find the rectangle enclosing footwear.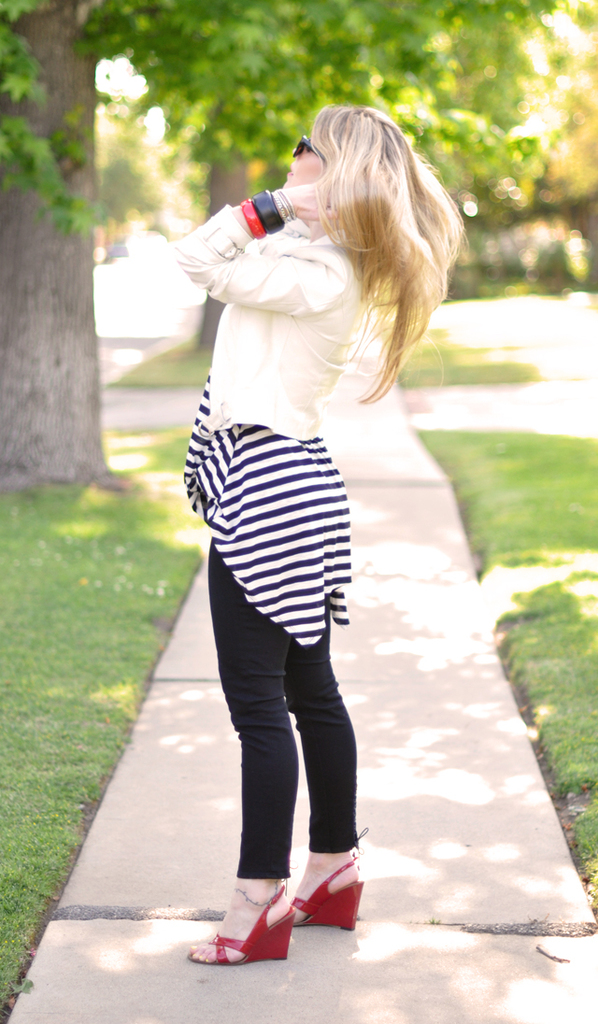
[183, 887, 292, 962].
